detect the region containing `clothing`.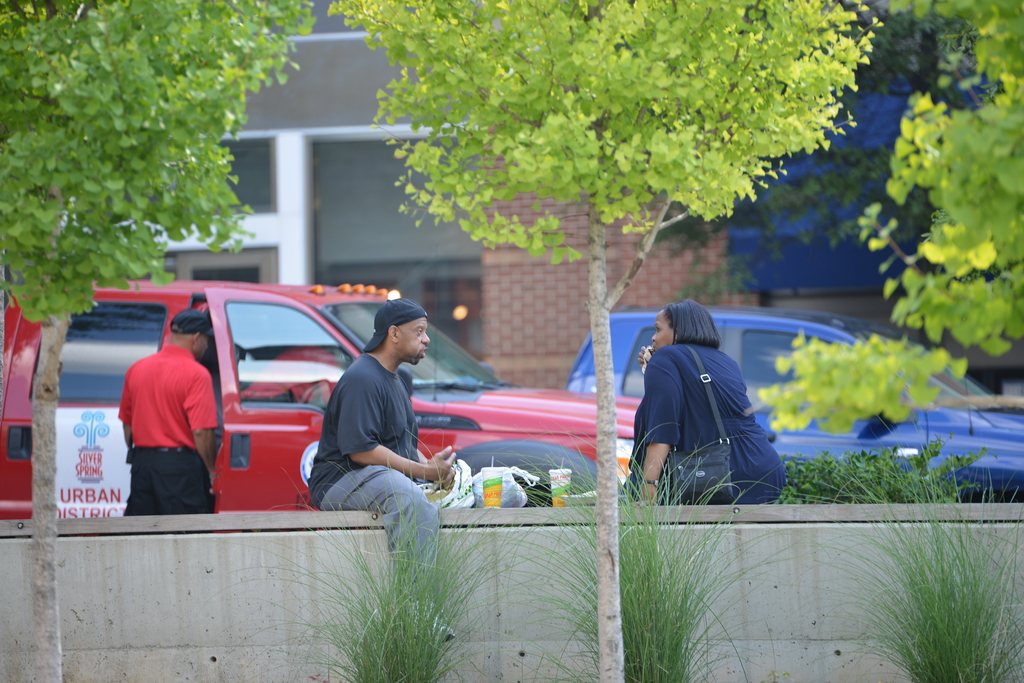
bbox=(306, 353, 440, 603).
